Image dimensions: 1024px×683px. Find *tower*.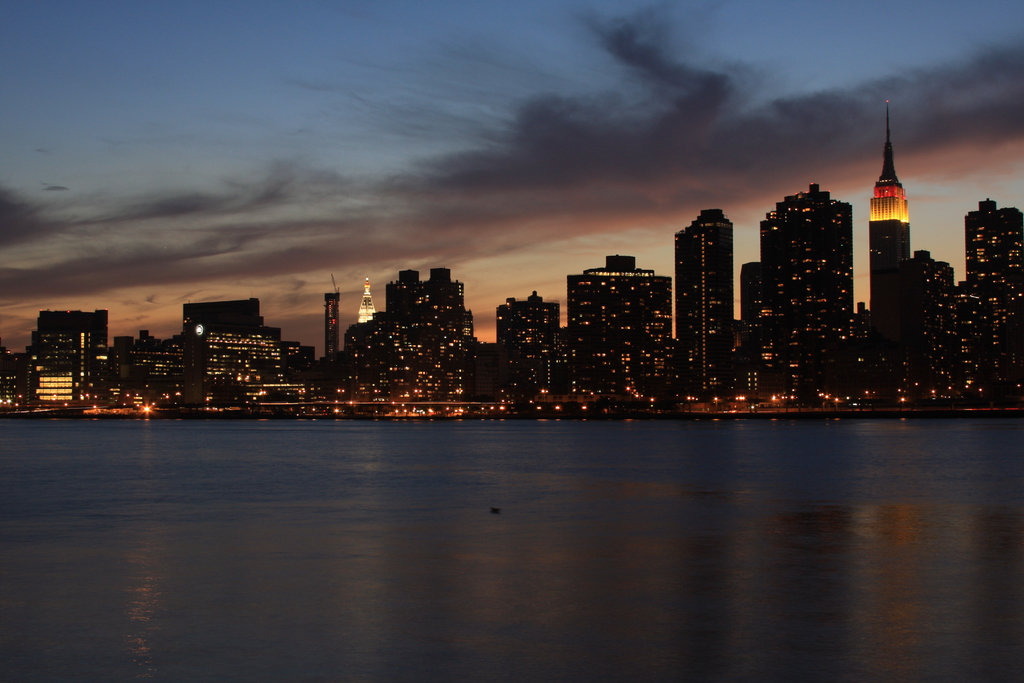
[x1=500, y1=292, x2=575, y2=403].
